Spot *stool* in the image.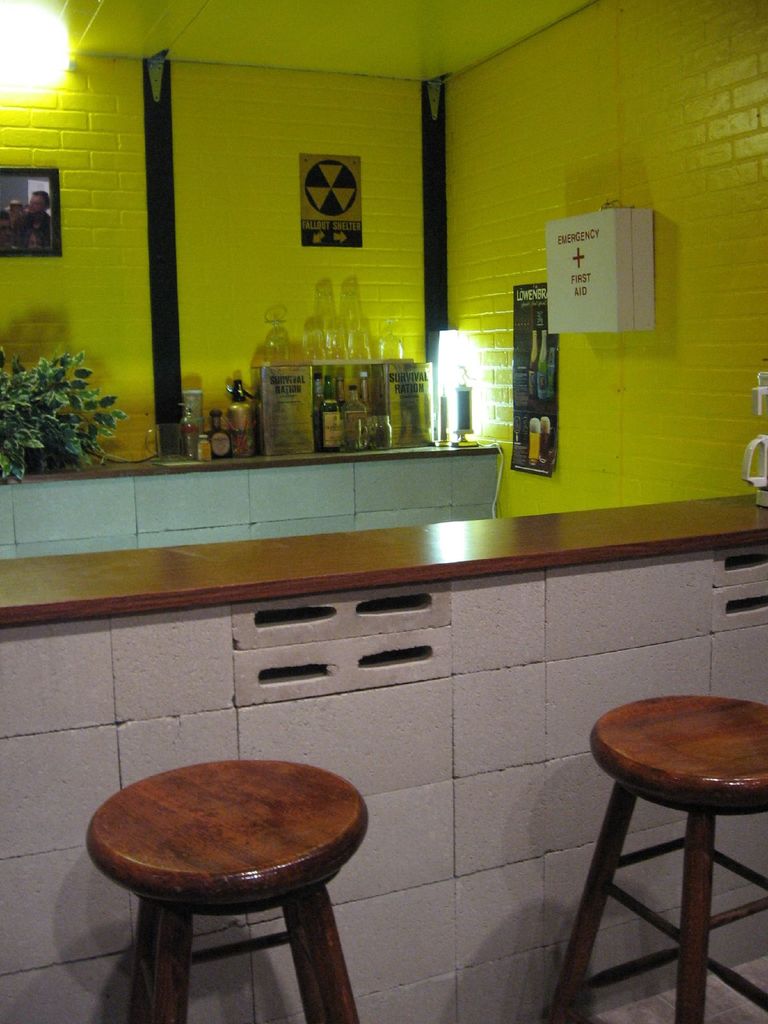
*stool* found at 86 758 371 1023.
